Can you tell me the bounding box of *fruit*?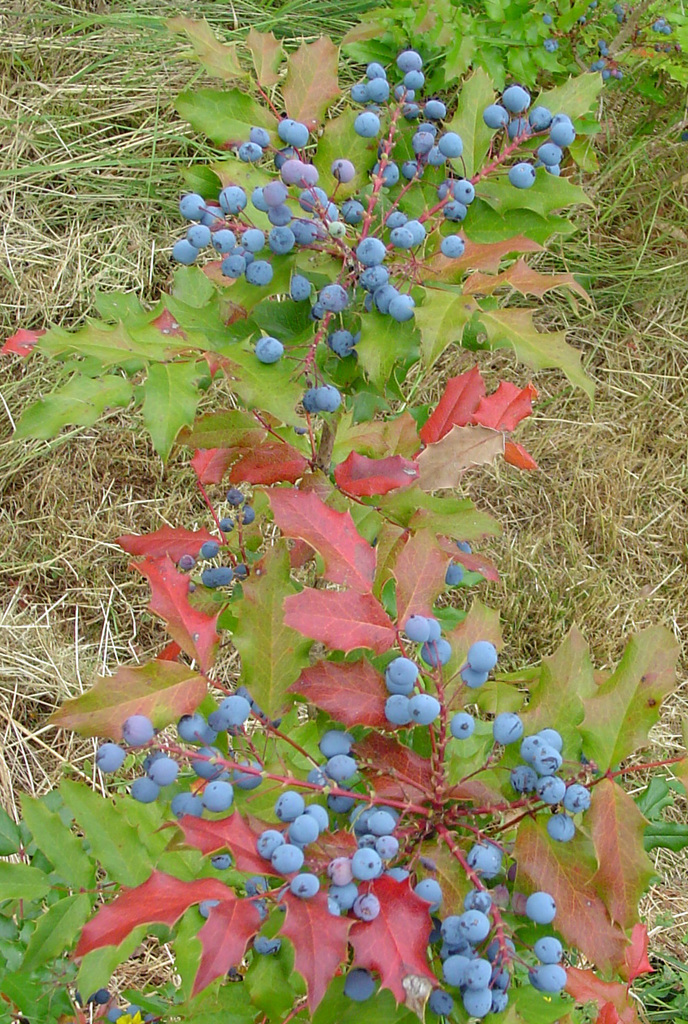
(449, 708, 476, 740).
